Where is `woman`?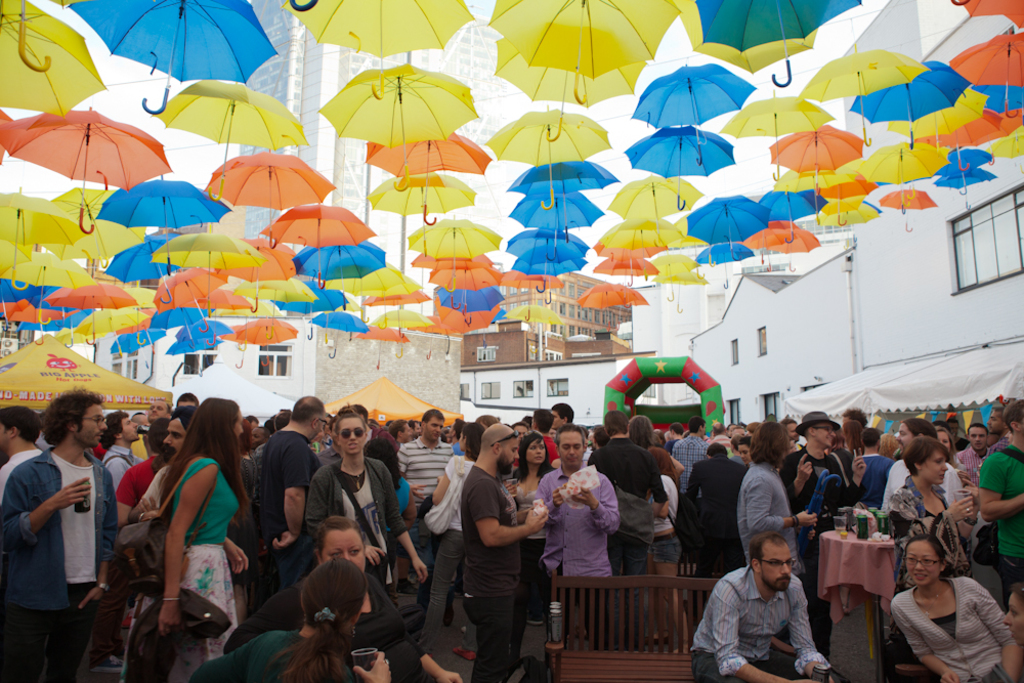
detection(504, 430, 559, 663).
